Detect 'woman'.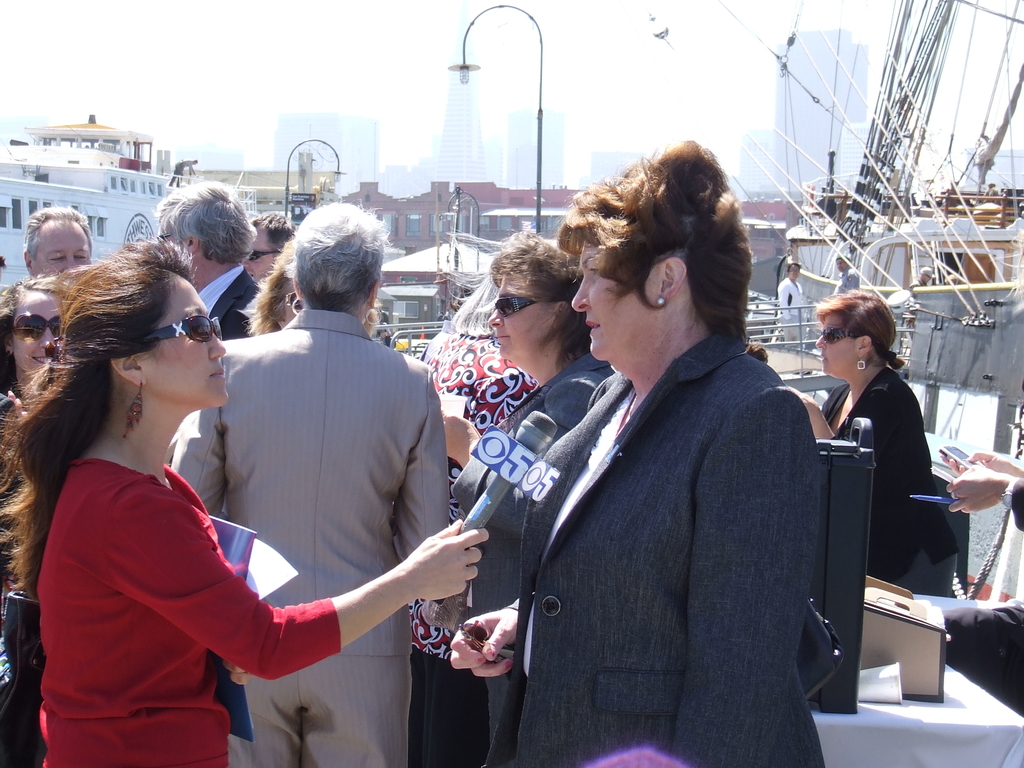
Detected at 512/160/818/767.
